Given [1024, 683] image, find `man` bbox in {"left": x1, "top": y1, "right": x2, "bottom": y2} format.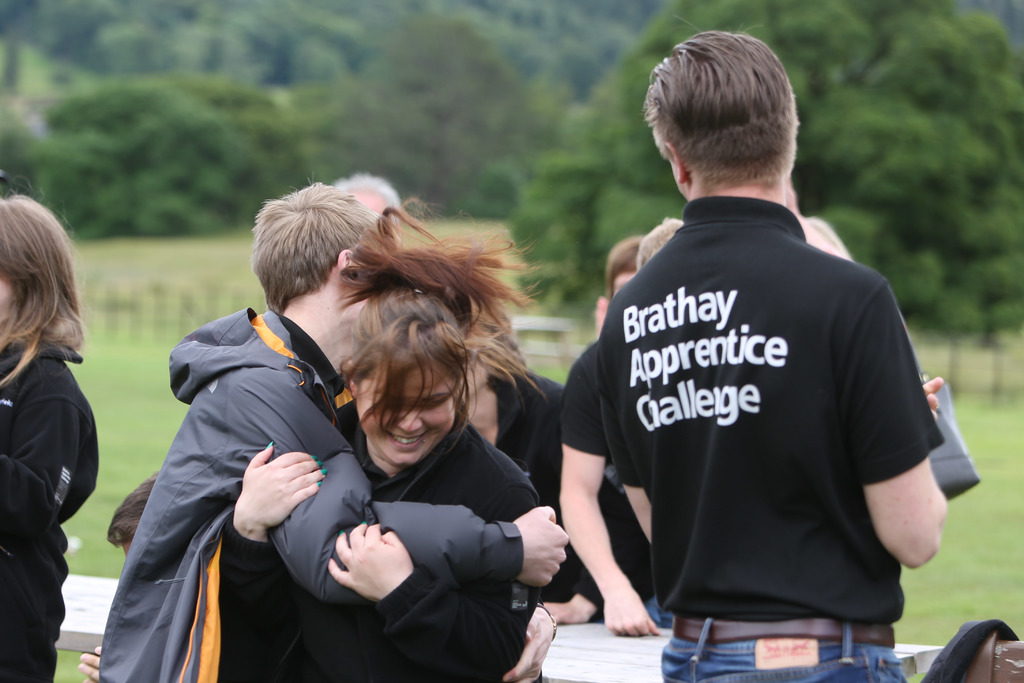
{"left": 97, "top": 174, "right": 569, "bottom": 682}.
